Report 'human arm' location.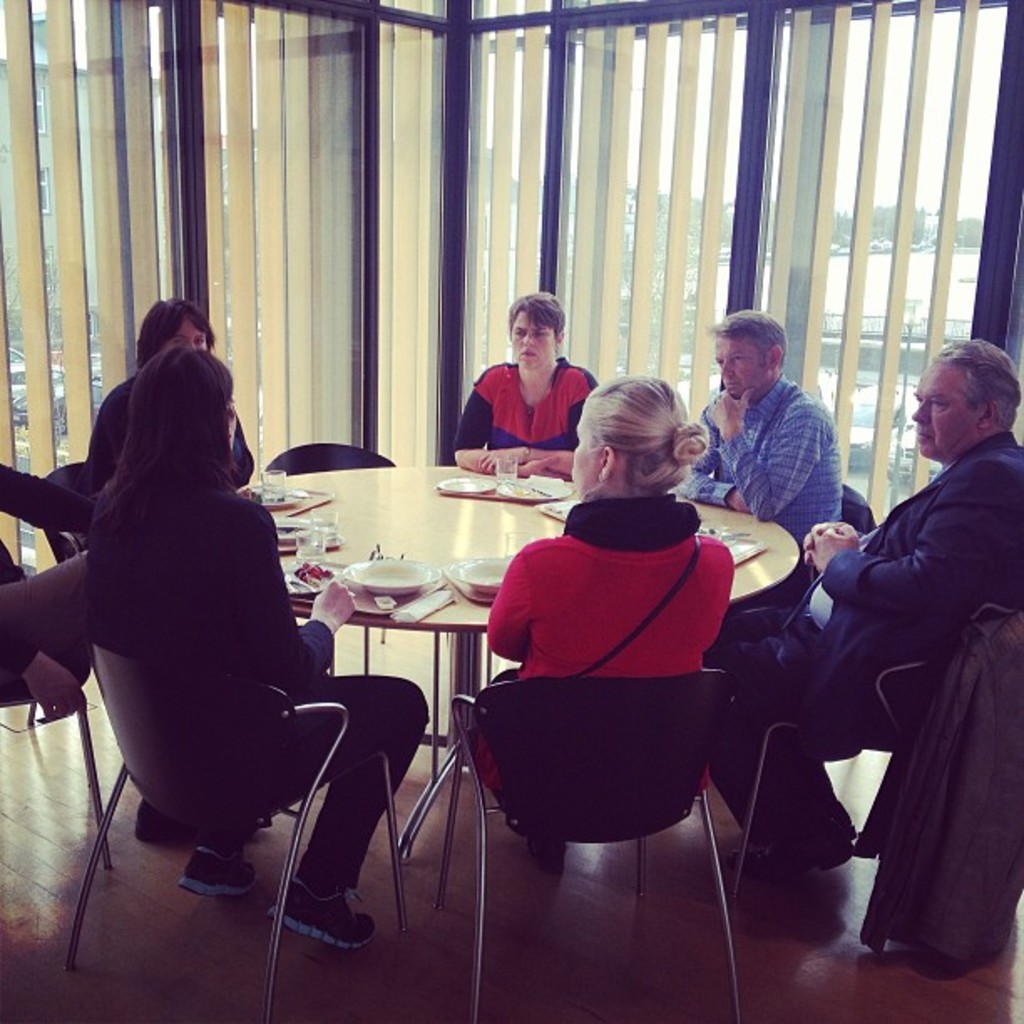
Report: x1=701, y1=395, x2=828, y2=519.
